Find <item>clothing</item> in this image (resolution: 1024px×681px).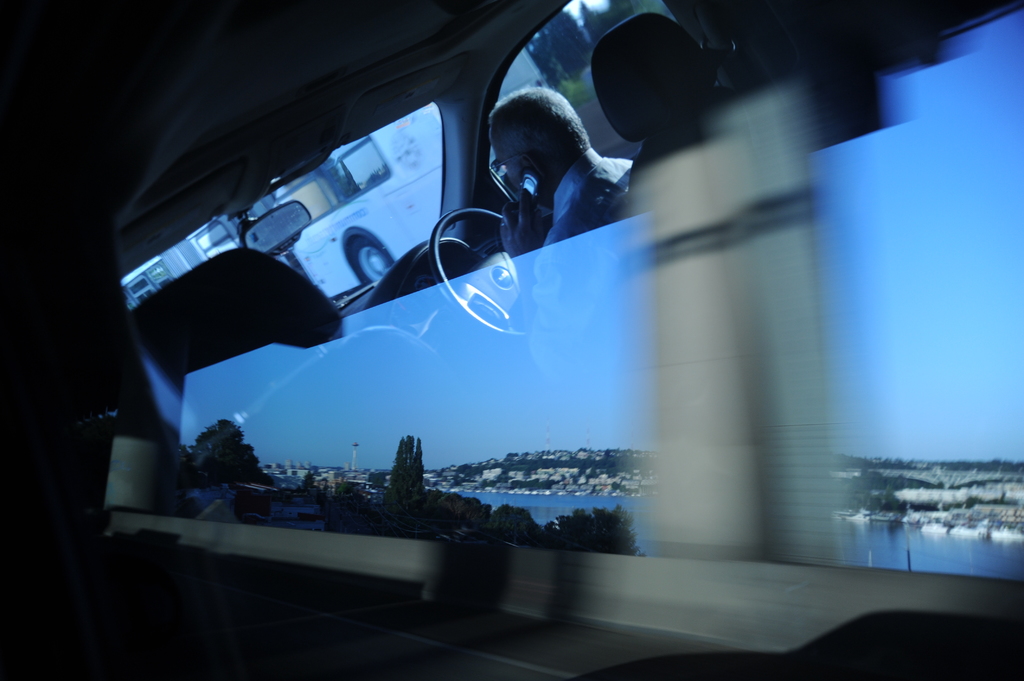
Rect(530, 147, 636, 383).
